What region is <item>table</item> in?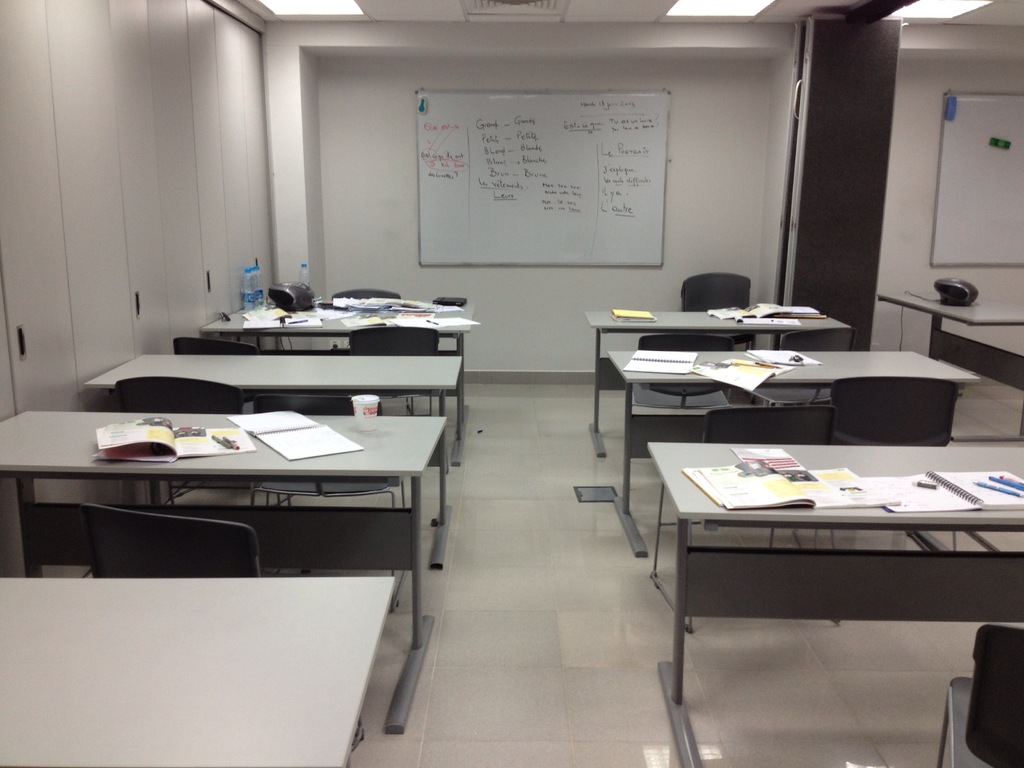
l=591, t=342, r=985, b=570.
